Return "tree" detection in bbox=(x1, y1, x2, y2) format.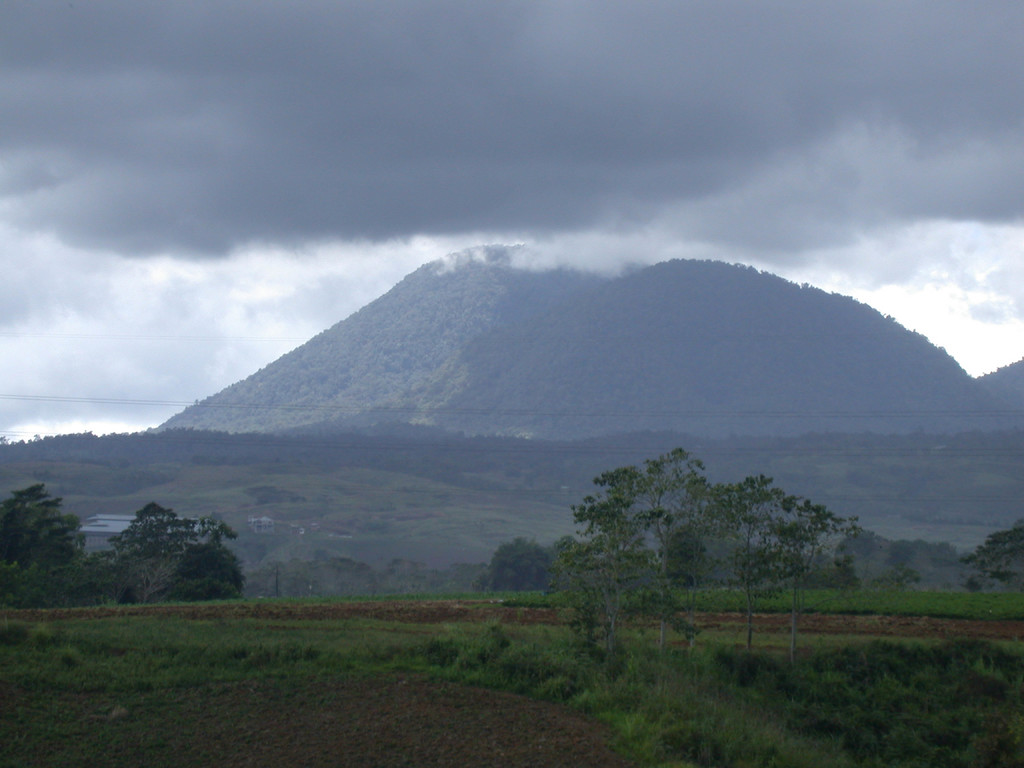
bbox=(960, 517, 1023, 594).
